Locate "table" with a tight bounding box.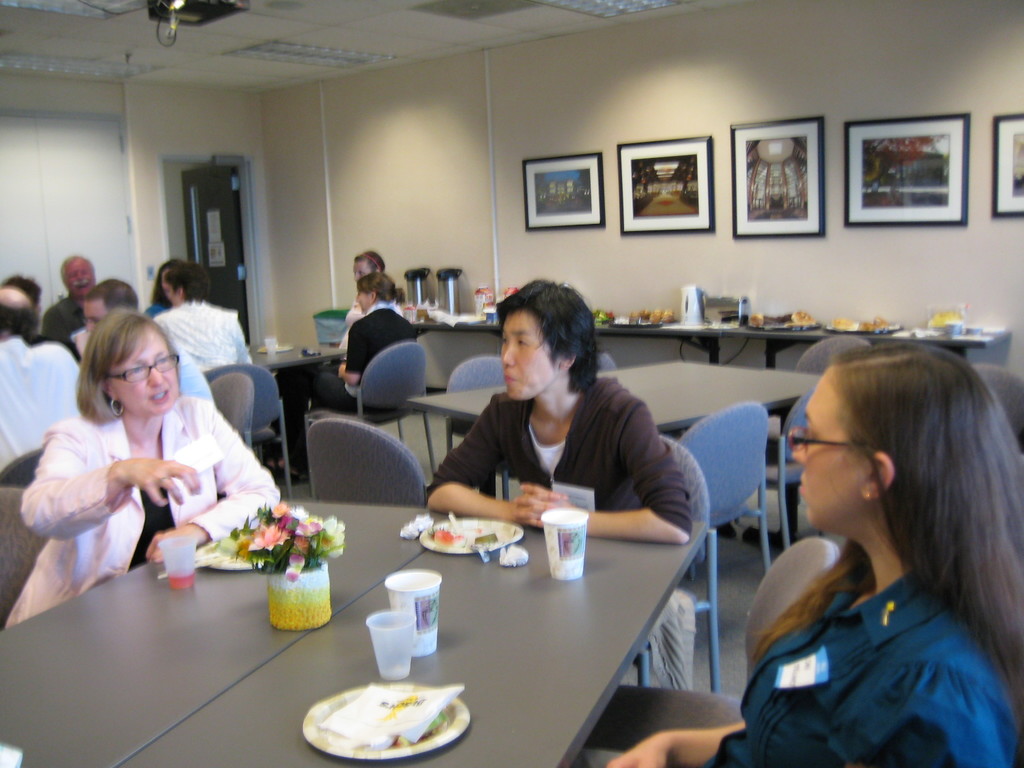
x1=408, y1=304, x2=1007, y2=372.
